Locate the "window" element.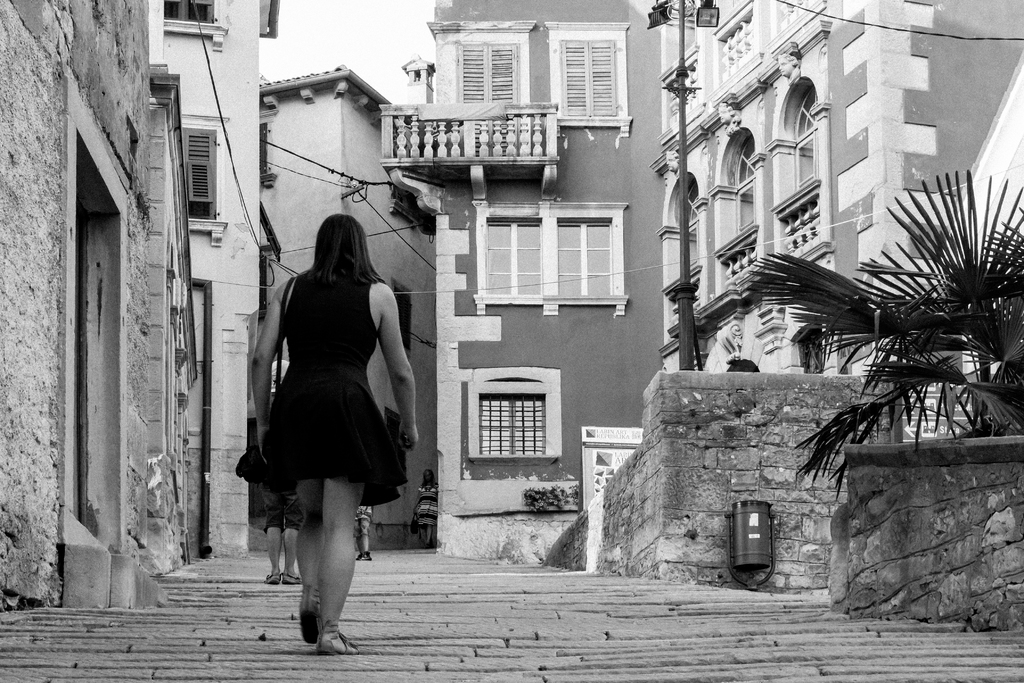
Element bbox: left=547, top=19, right=630, bottom=136.
